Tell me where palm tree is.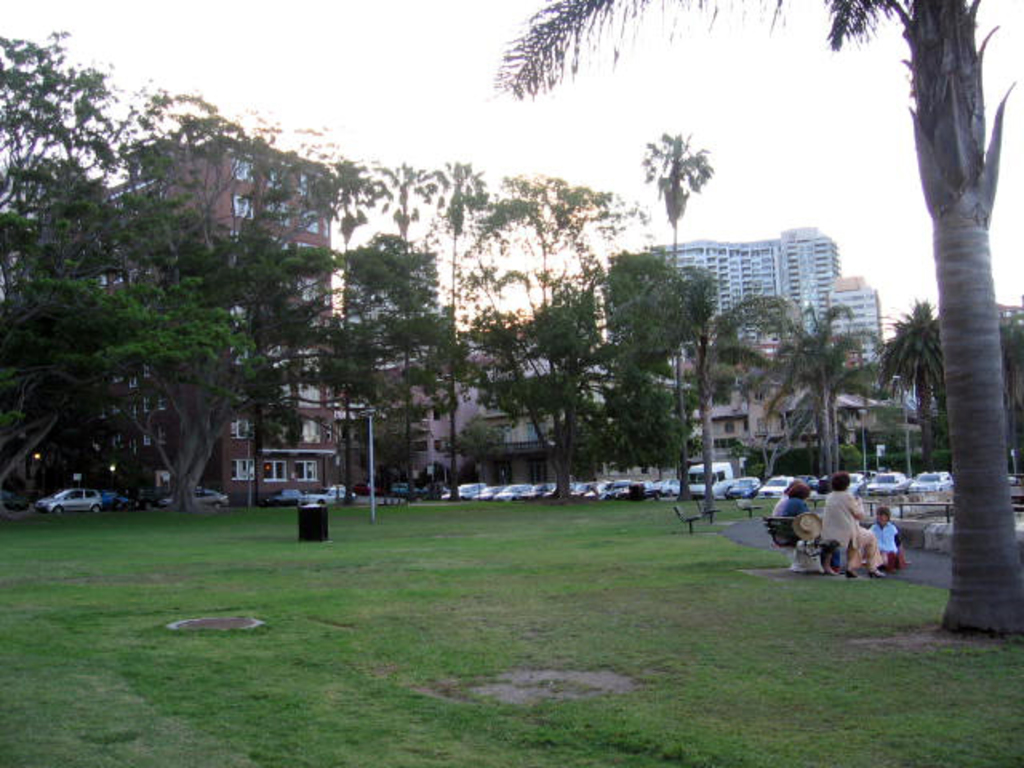
palm tree is at l=650, t=120, r=733, b=240.
